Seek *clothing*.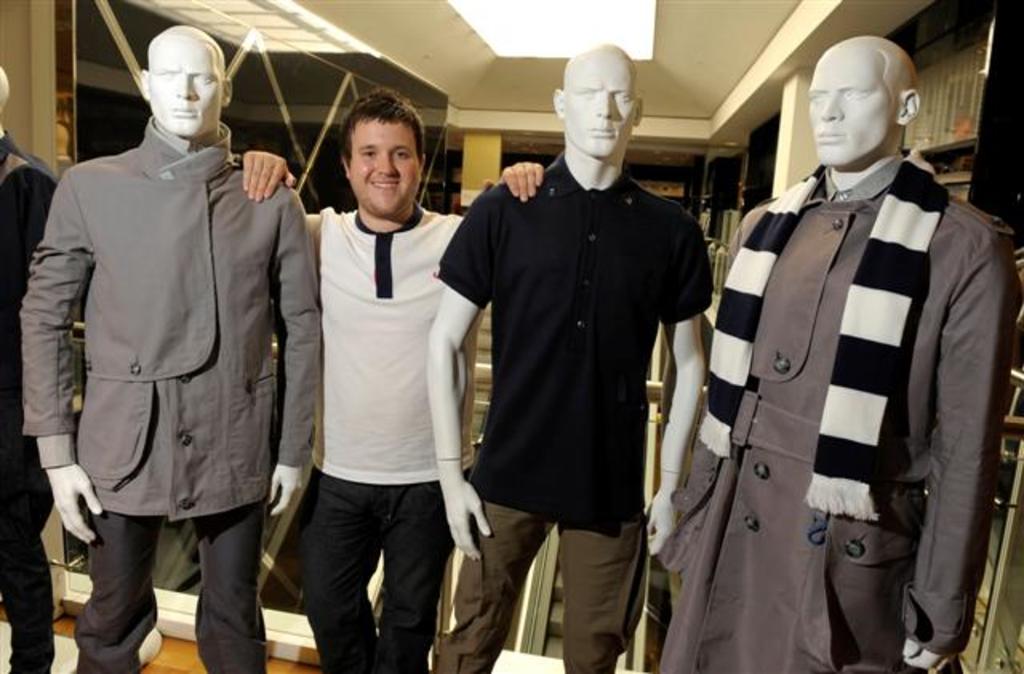
l=306, t=210, r=470, b=672.
